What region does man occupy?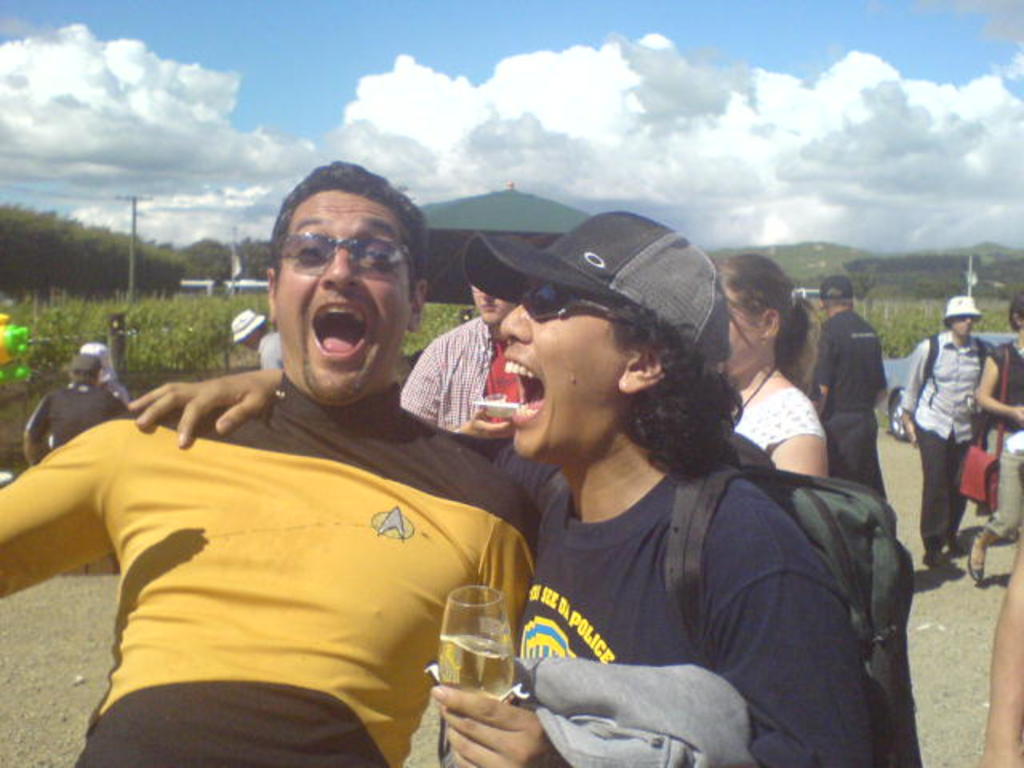
box(902, 302, 997, 563).
